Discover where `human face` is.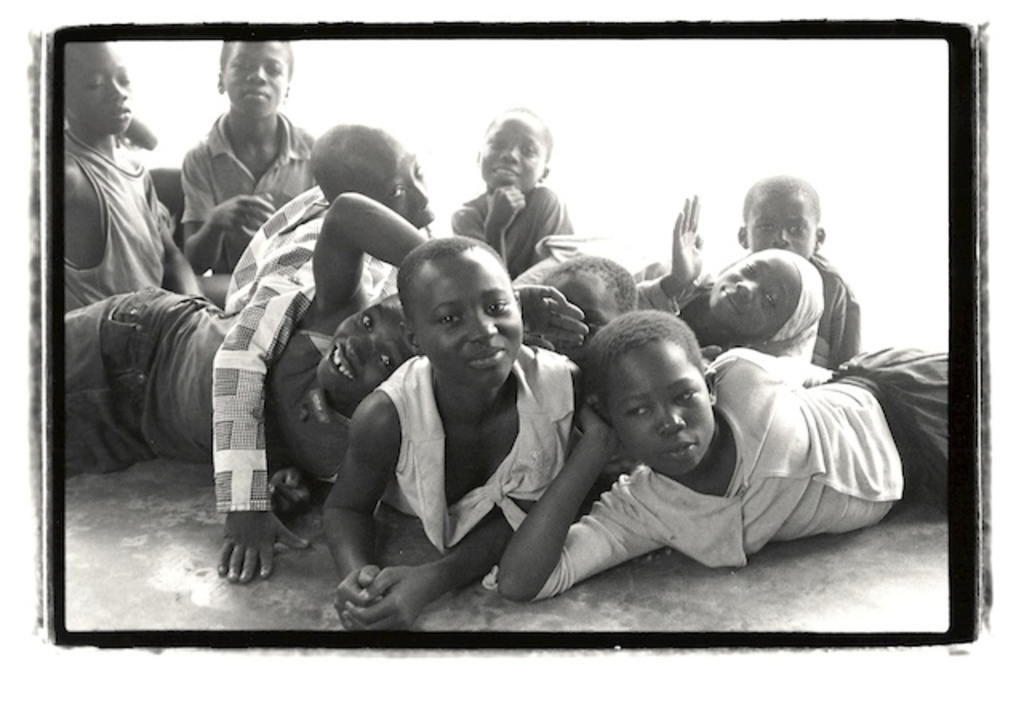
Discovered at (541, 270, 618, 339).
